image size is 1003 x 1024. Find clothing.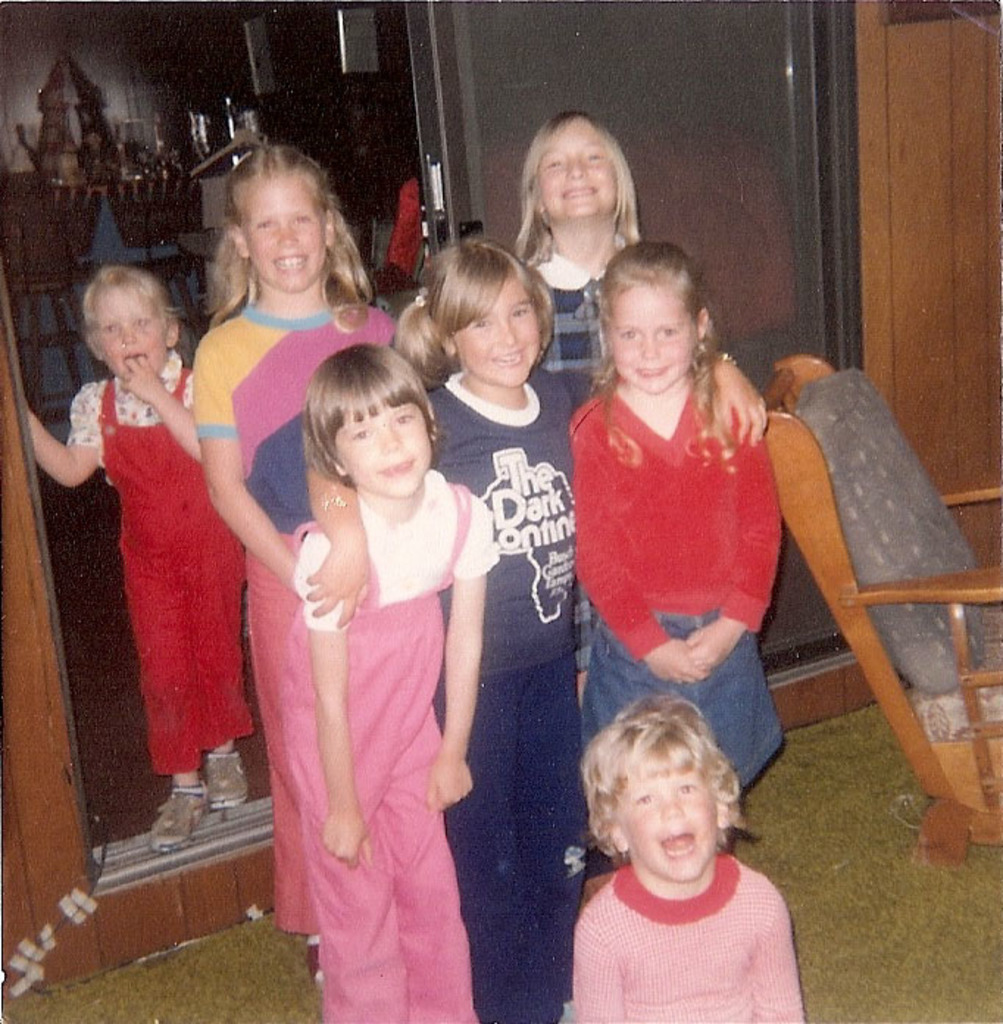
select_region(568, 843, 800, 1023).
